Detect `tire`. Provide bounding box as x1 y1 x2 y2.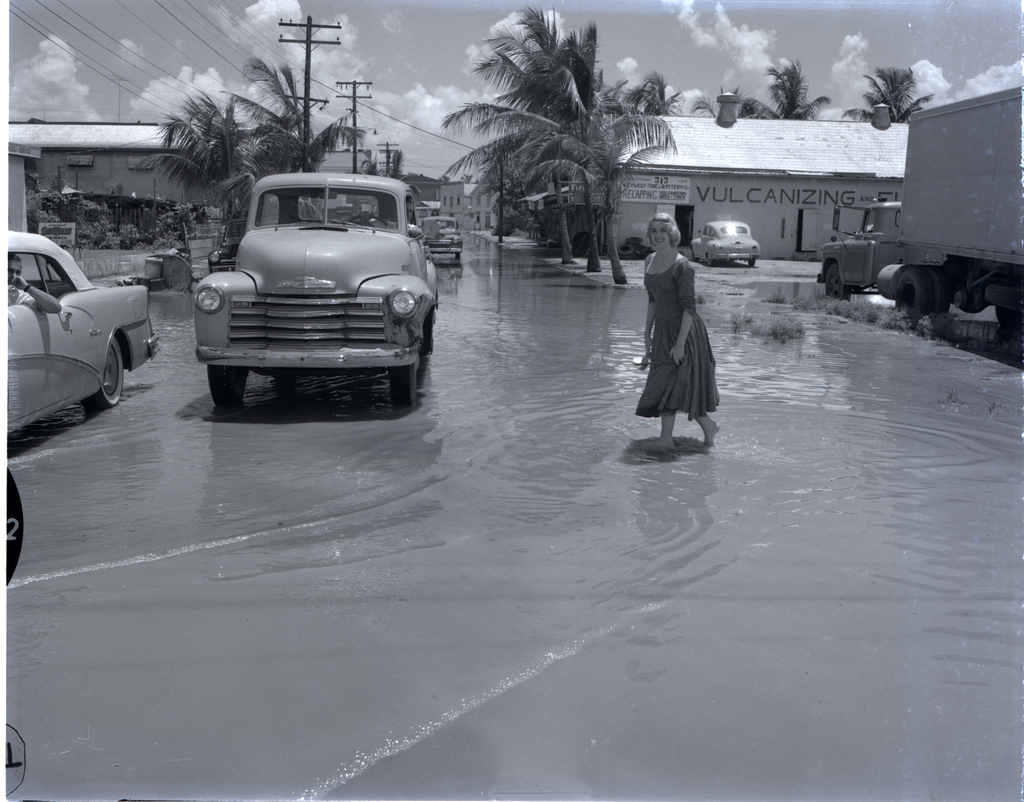
386 362 419 409.
